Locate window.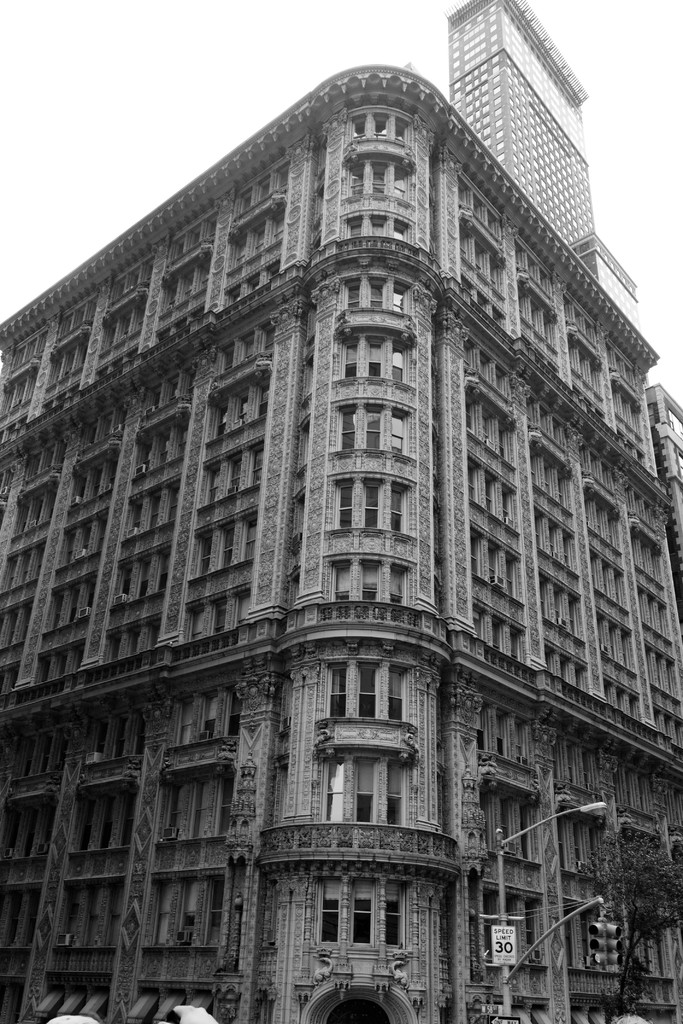
Bounding box: rect(457, 267, 508, 333).
